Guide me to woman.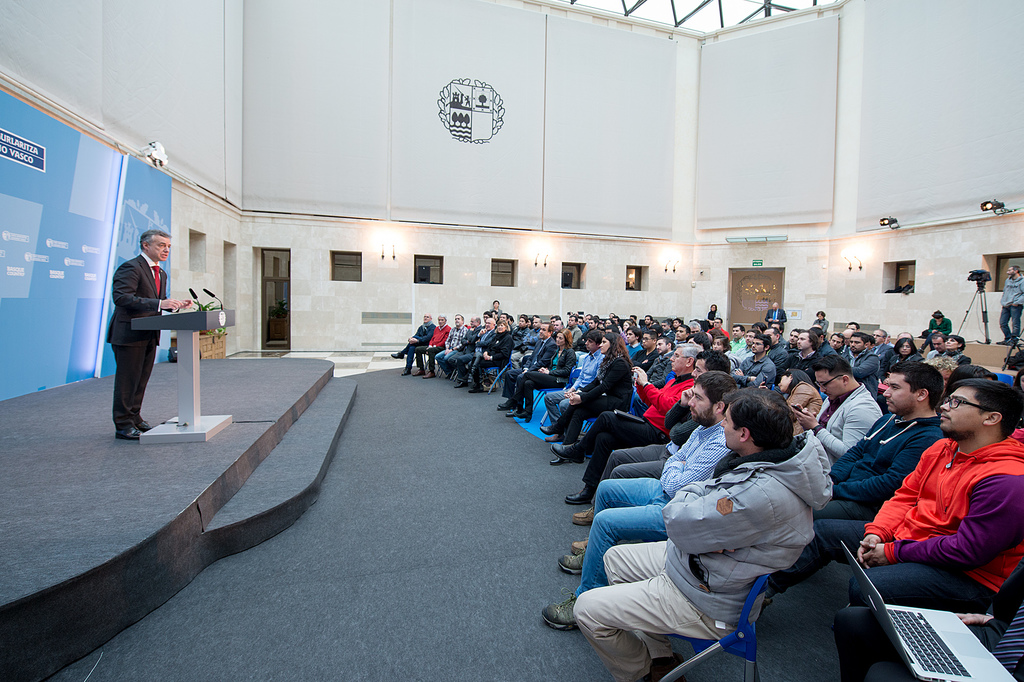
Guidance: 465/317/518/396.
